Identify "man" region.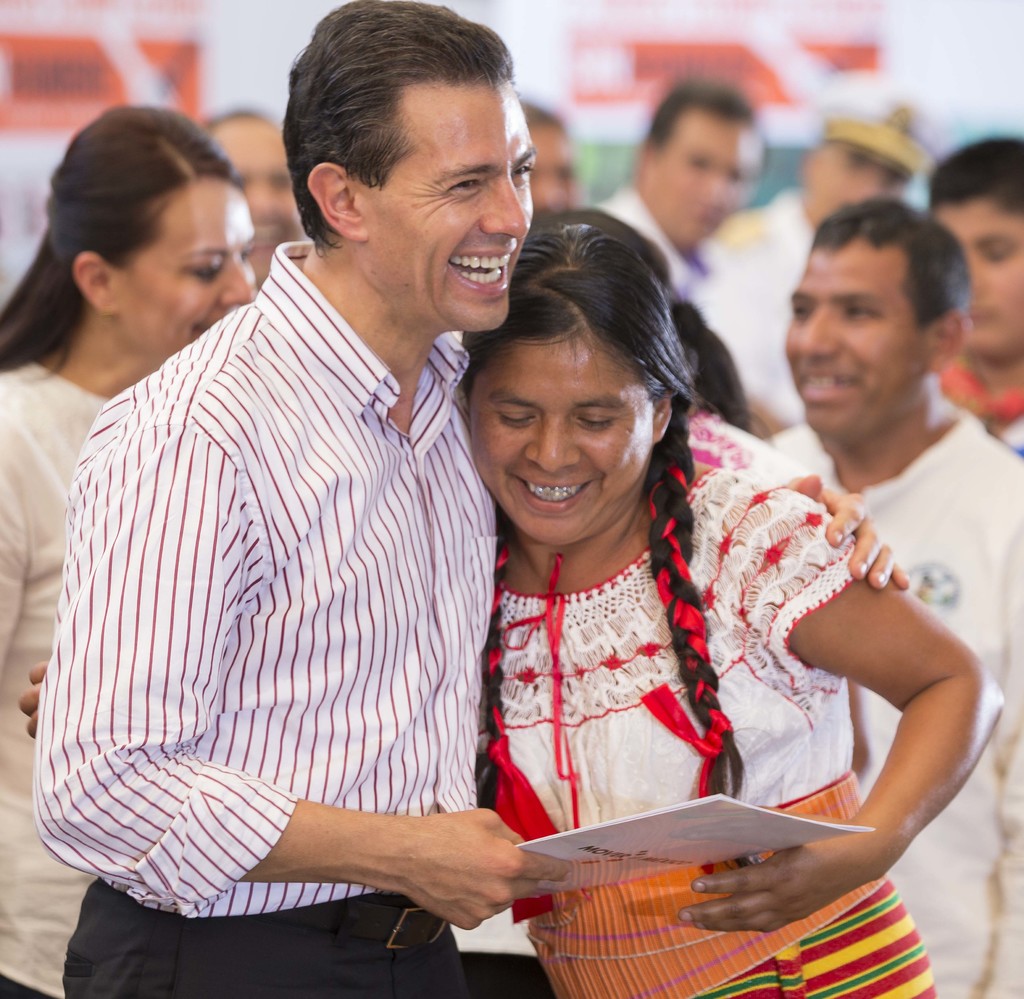
Region: (727,96,951,425).
